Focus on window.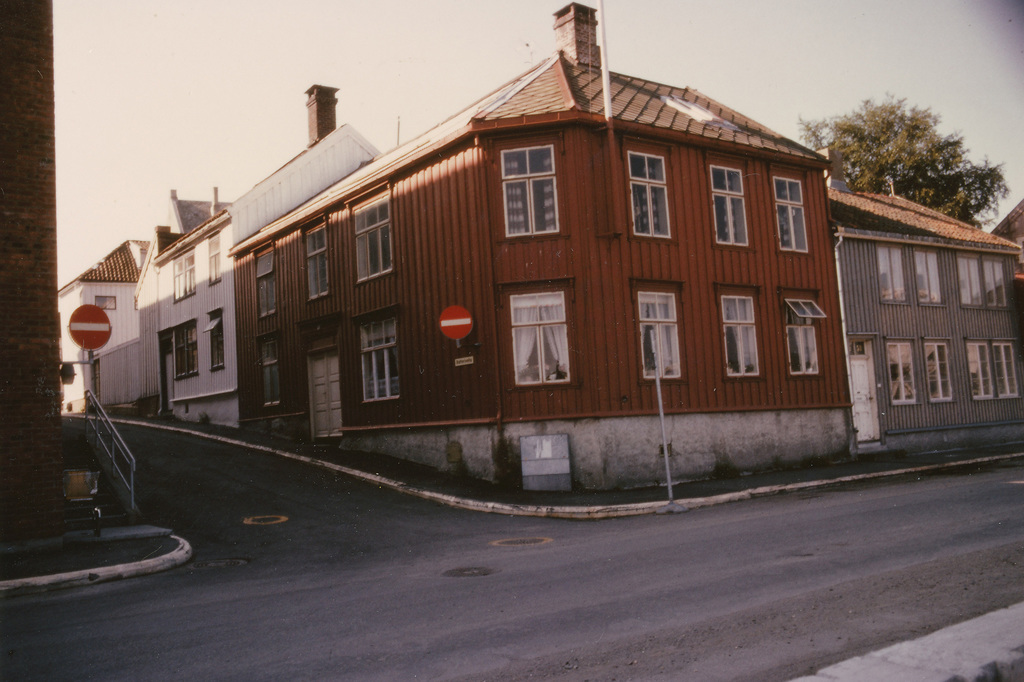
Focused at <box>627,152,671,238</box>.
